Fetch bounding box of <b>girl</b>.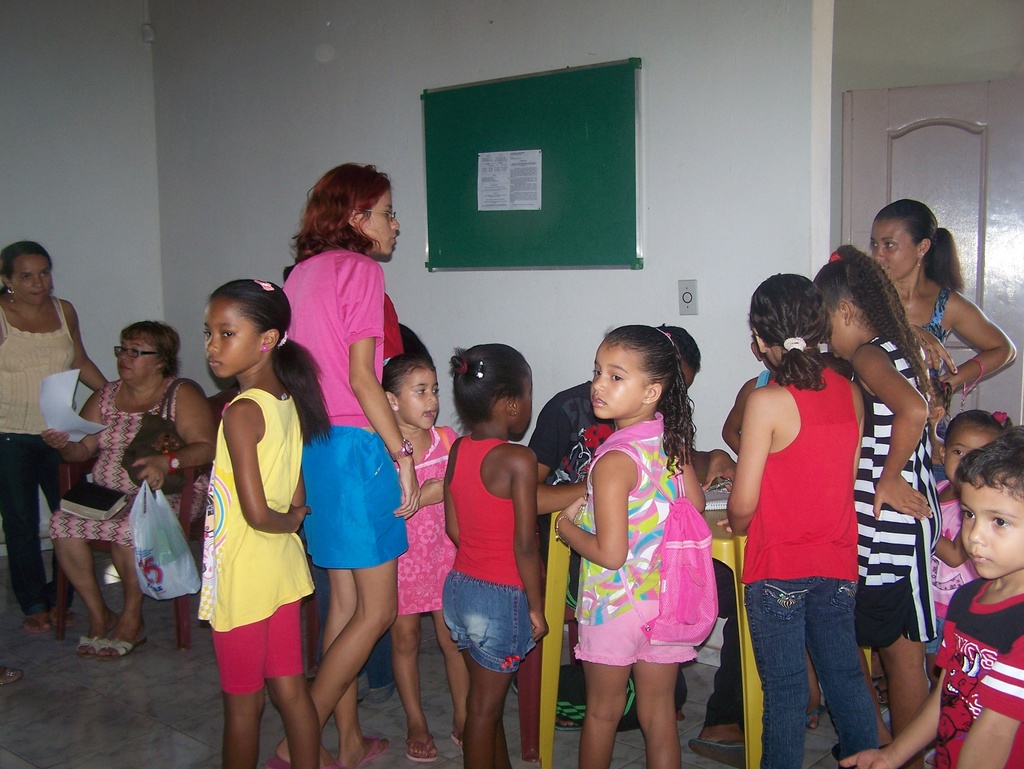
Bbox: <box>811,241,930,766</box>.
